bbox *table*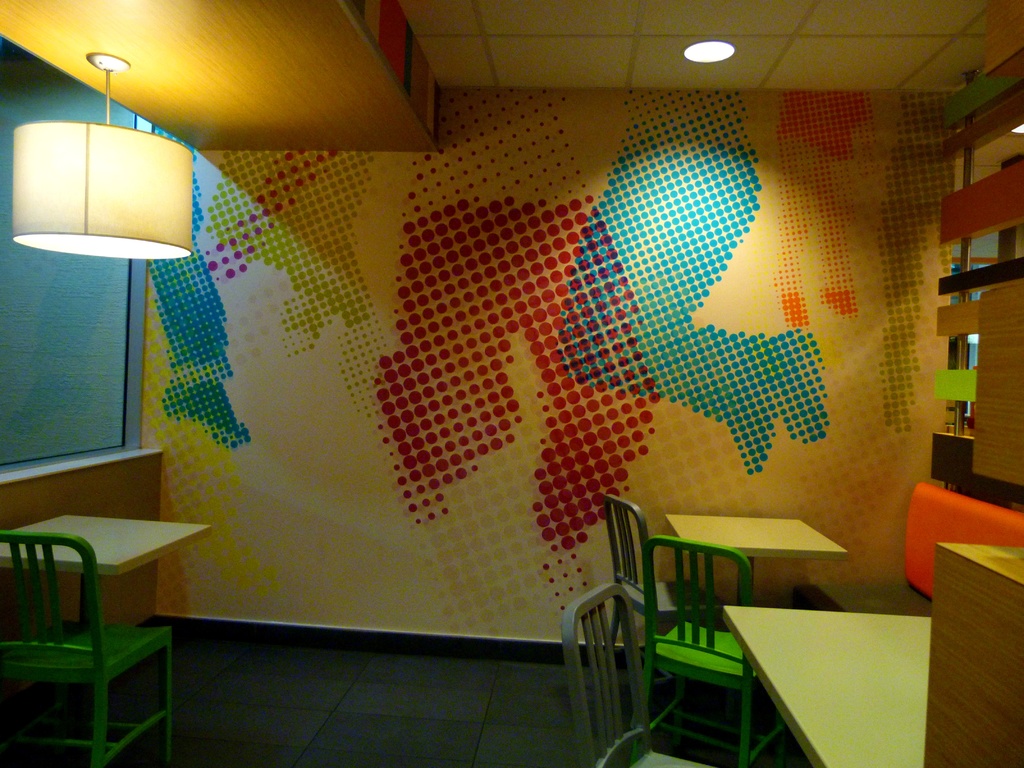
663:491:848:667
